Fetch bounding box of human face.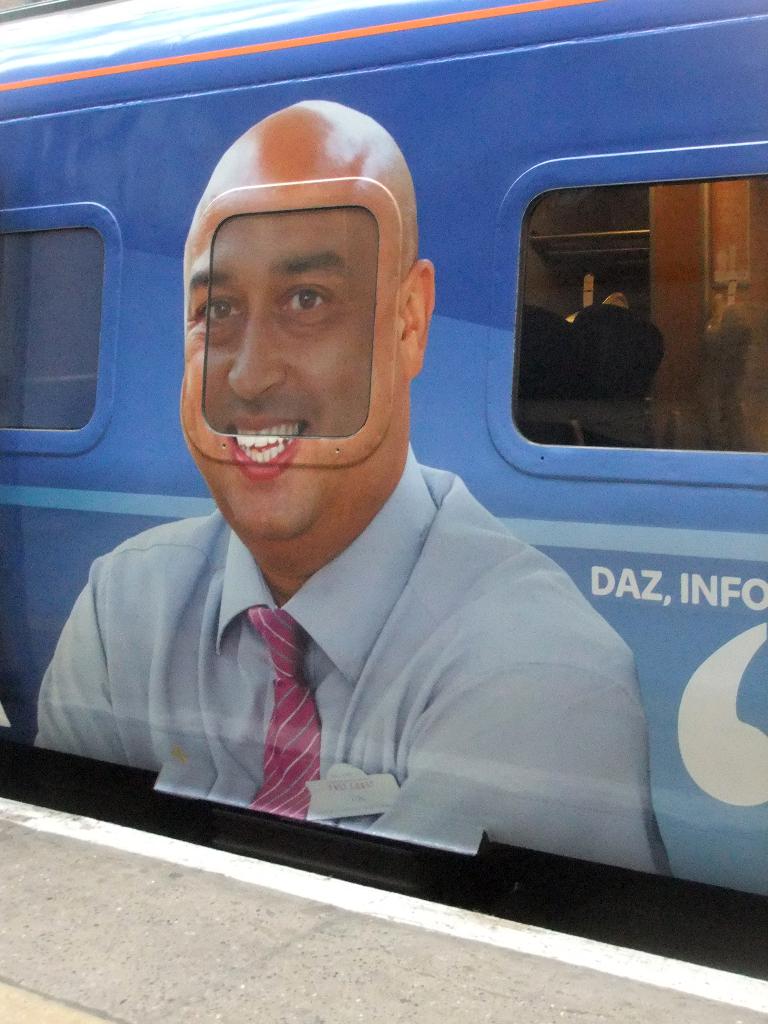
Bbox: Rect(176, 169, 407, 538).
